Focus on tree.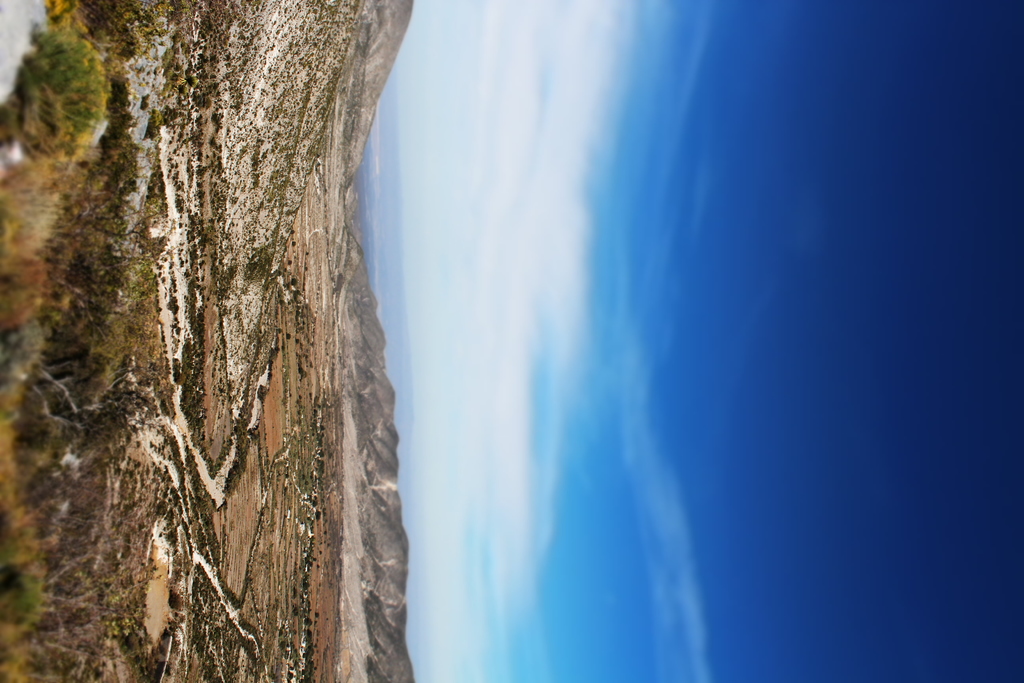
Focused at BBox(0, 29, 106, 168).
